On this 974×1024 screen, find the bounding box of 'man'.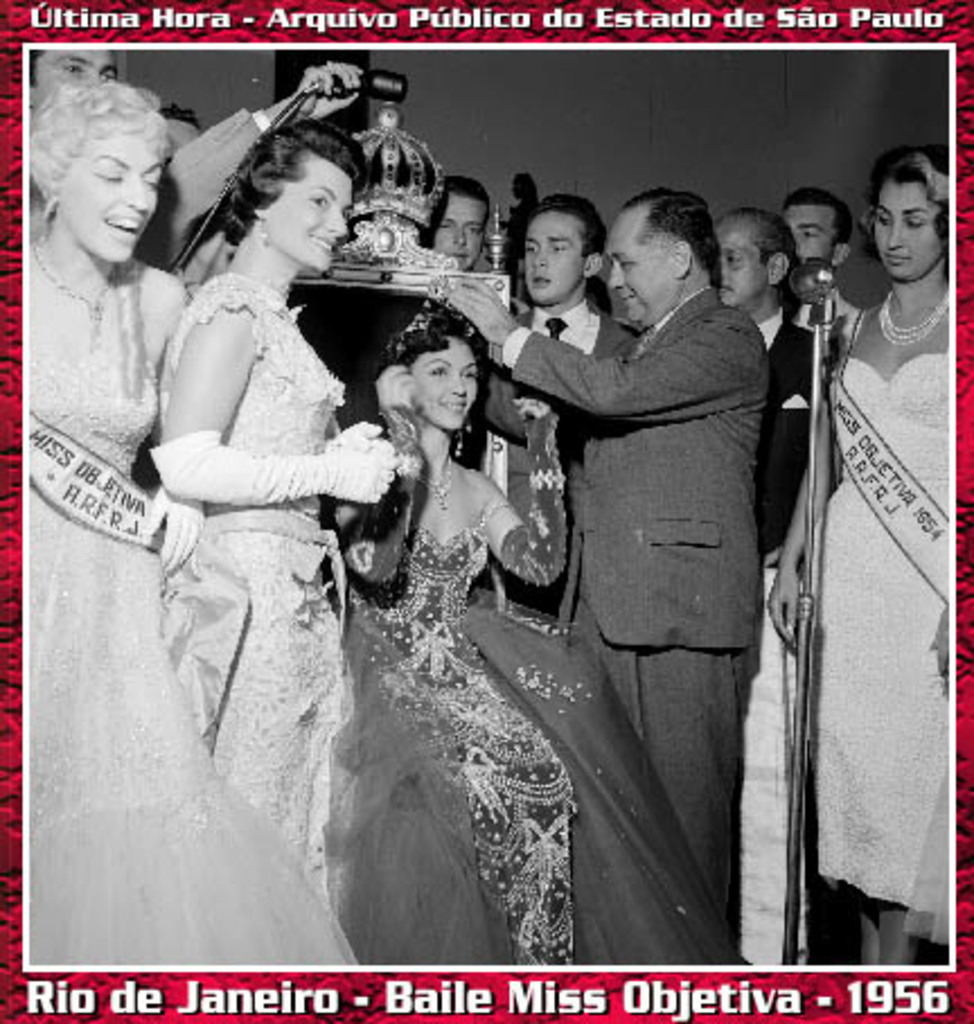
Bounding box: [415, 176, 507, 311].
